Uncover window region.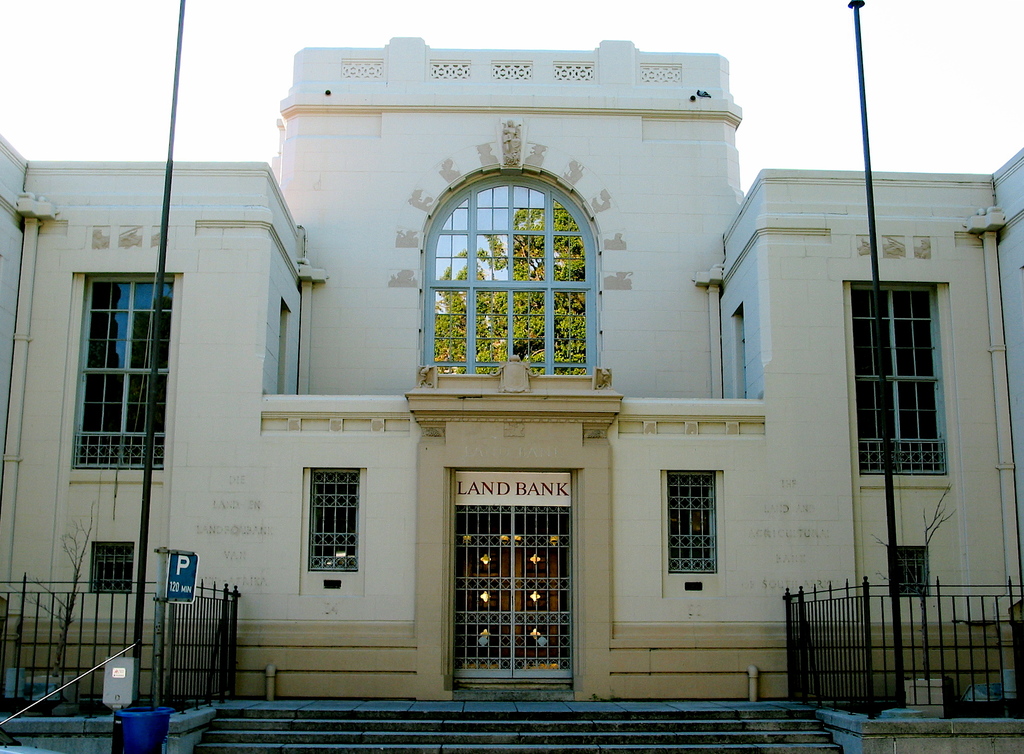
Uncovered: bbox=[408, 166, 600, 397].
